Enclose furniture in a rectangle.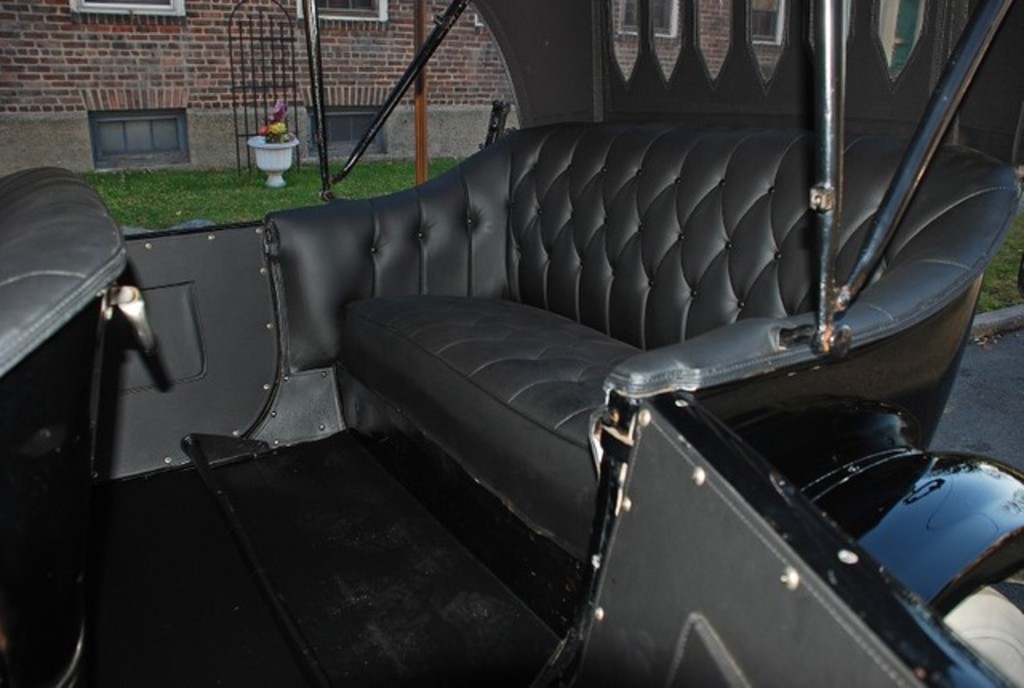
{"left": 182, "top": 120, "right": 1022, "bottom": 686}.
